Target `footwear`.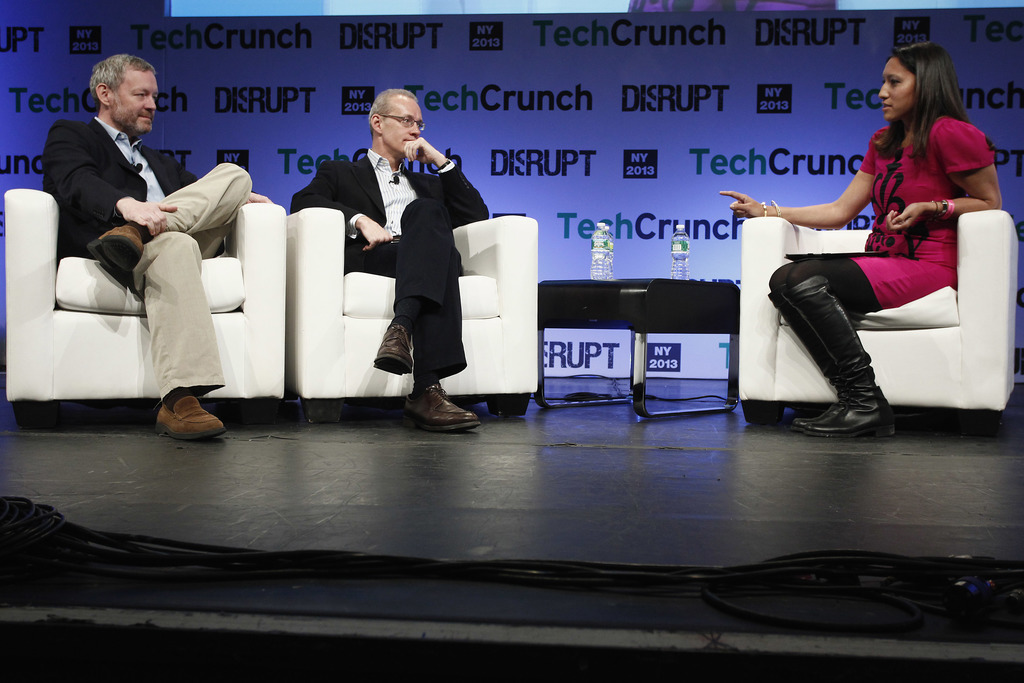
Target region: 152 397 230 440.
